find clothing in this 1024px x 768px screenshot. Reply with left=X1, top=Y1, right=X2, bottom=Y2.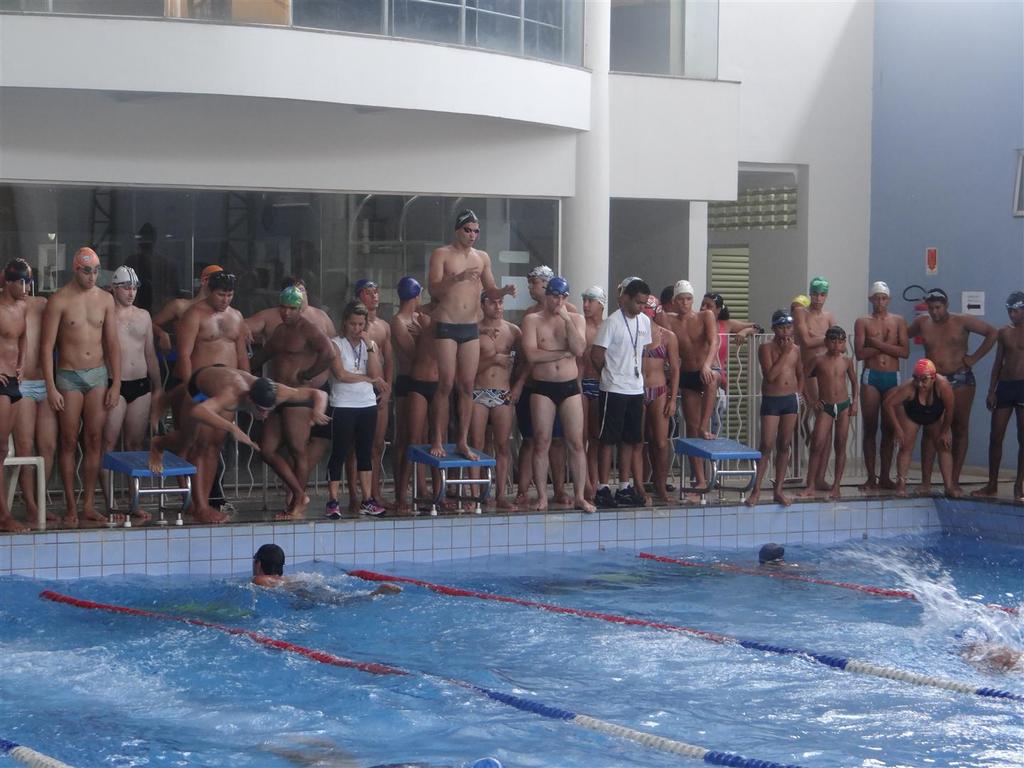
left=994, top=383, right=1023, bottom=417.
